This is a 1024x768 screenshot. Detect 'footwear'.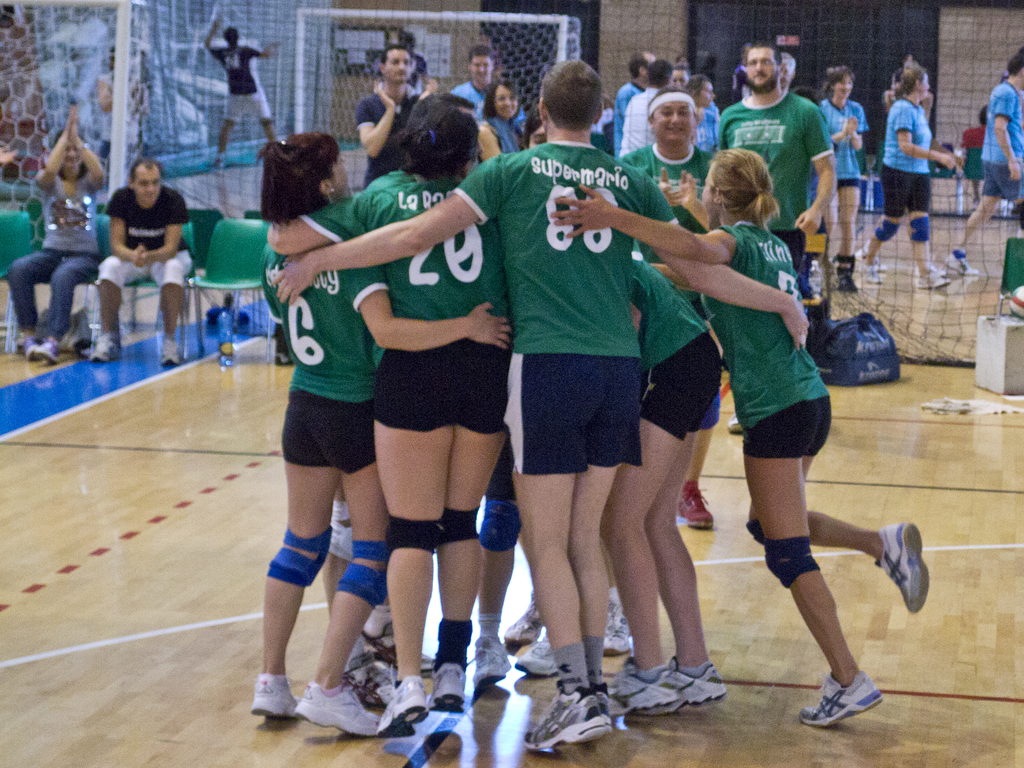
945:252:980:274.
